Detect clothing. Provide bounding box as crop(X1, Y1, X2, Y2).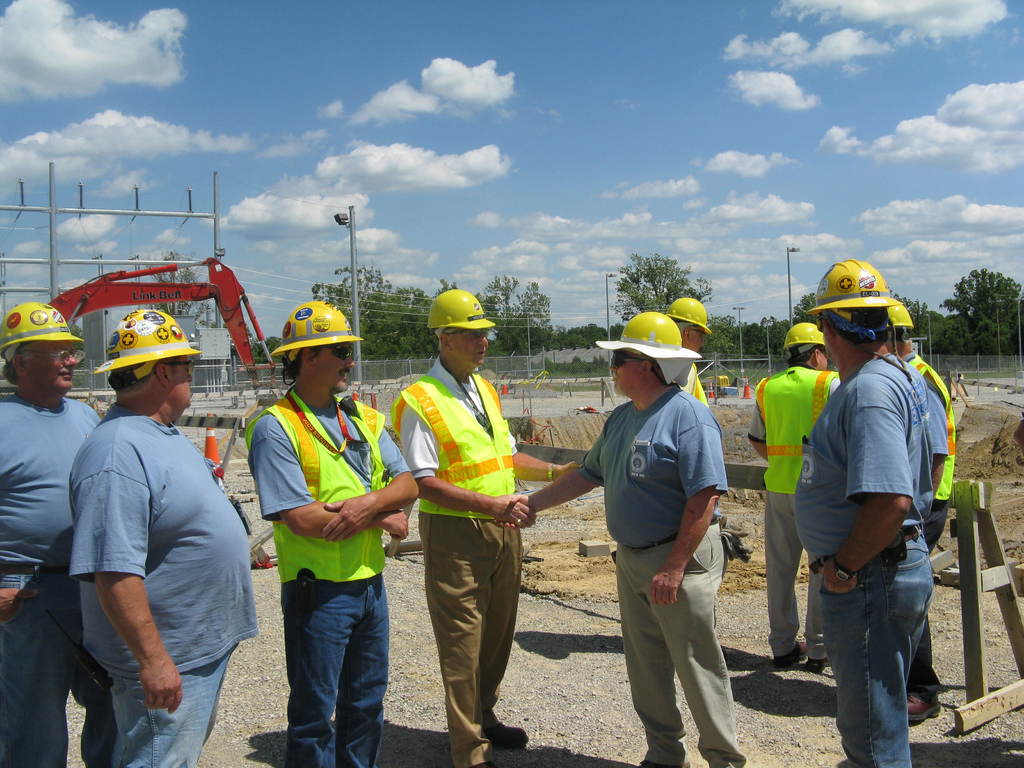
crop(898, 345, 957, 698).
